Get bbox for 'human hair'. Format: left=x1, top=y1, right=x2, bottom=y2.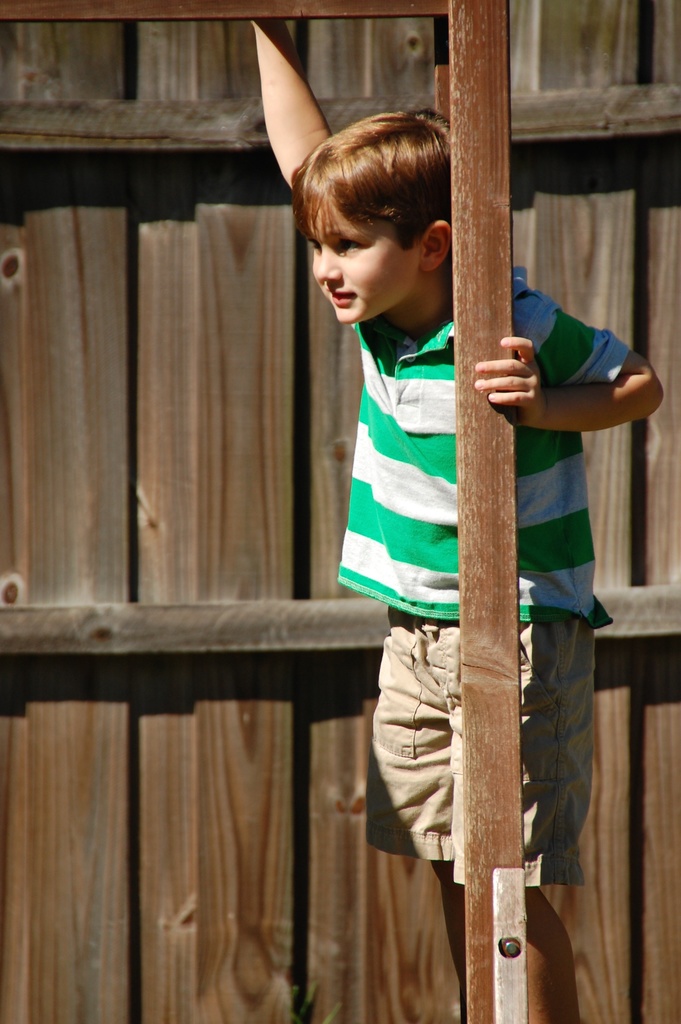
left=274, top=103, right=442, bottom=305.
